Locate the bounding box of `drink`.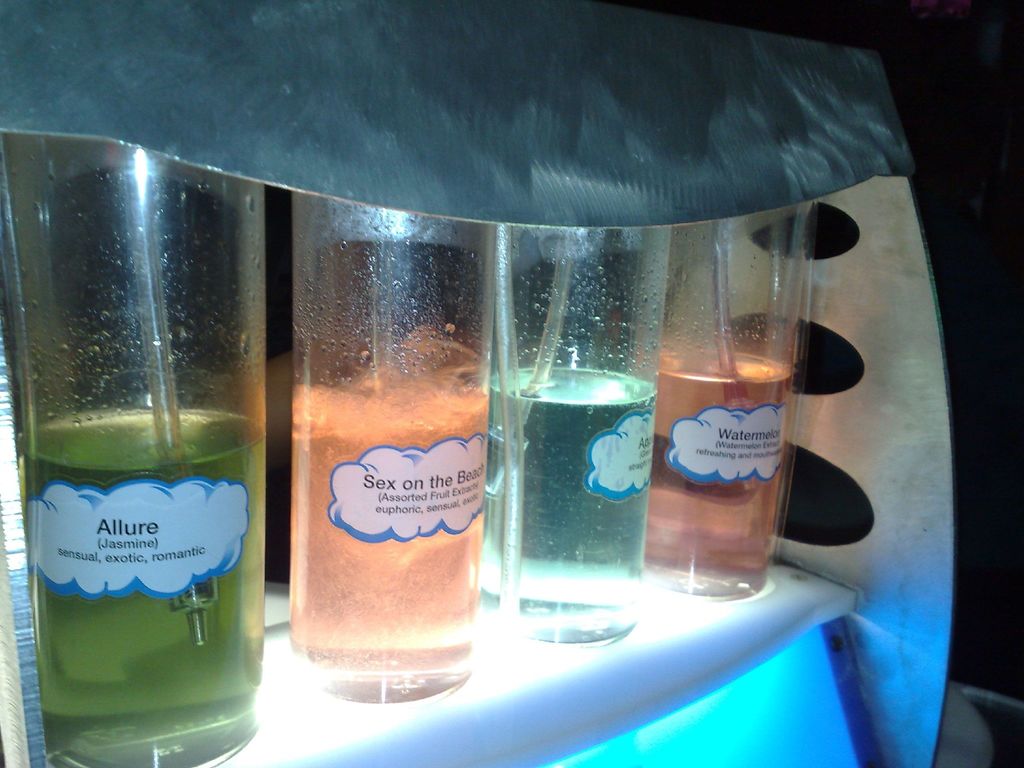
Bounding box: locate(473, 362, 658, 644).
